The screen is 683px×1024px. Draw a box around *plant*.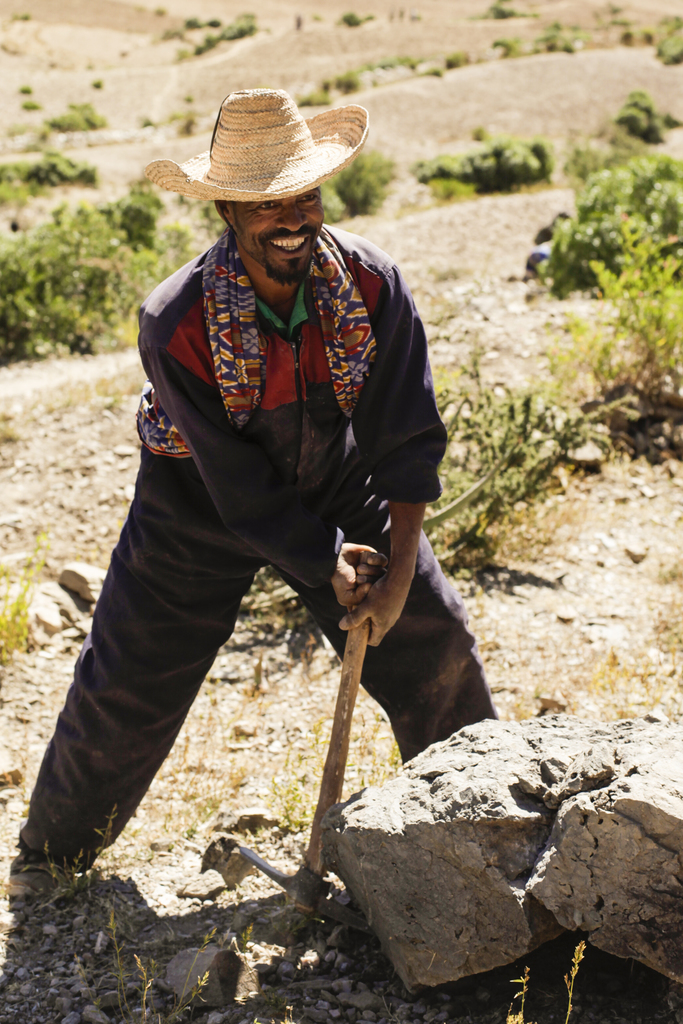
[left=176, top=15, right=220, bottom=28].
